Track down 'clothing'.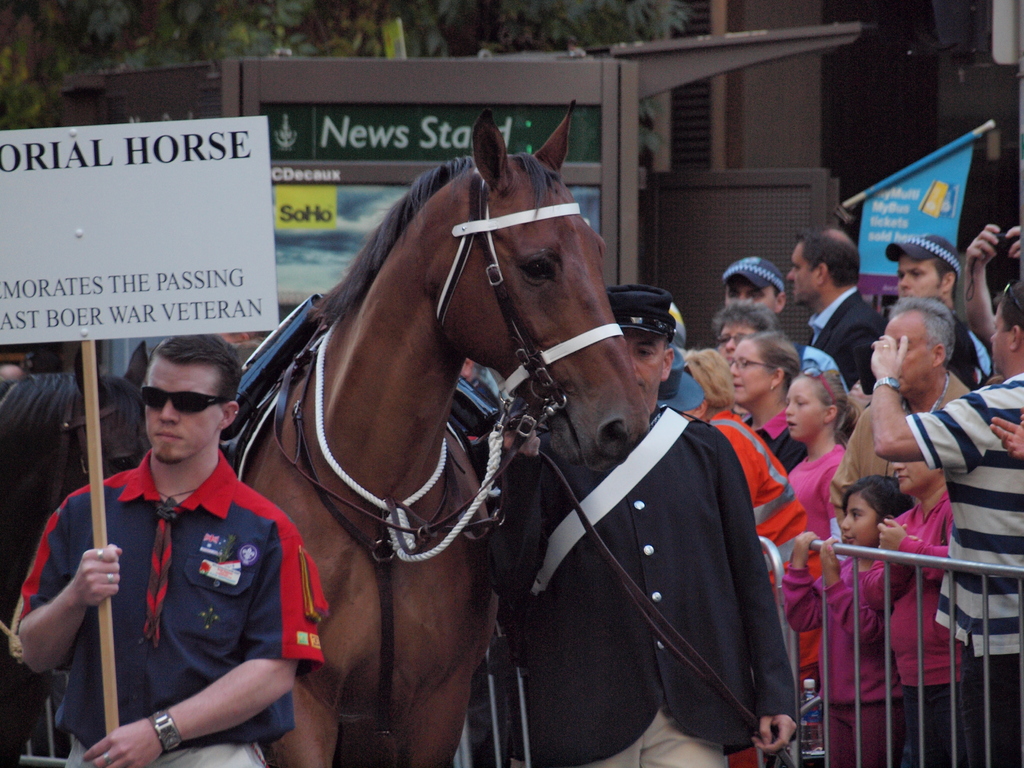
Tracked to locate(487, 339, 798, 767).
